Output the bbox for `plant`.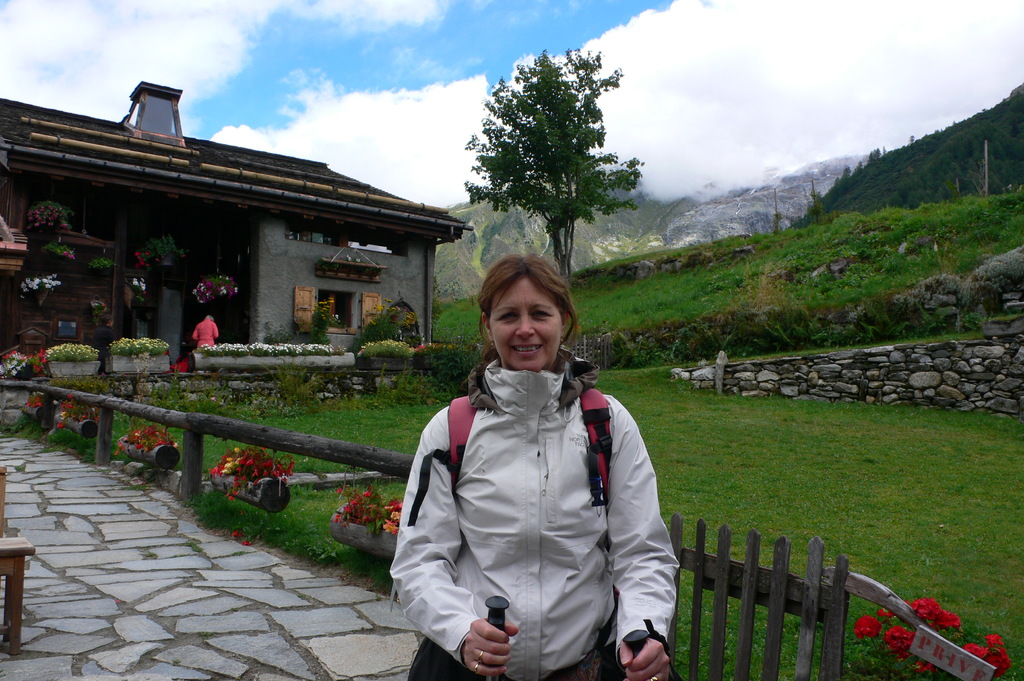
(x1=211, y1=440, x2=302, y2=499).
